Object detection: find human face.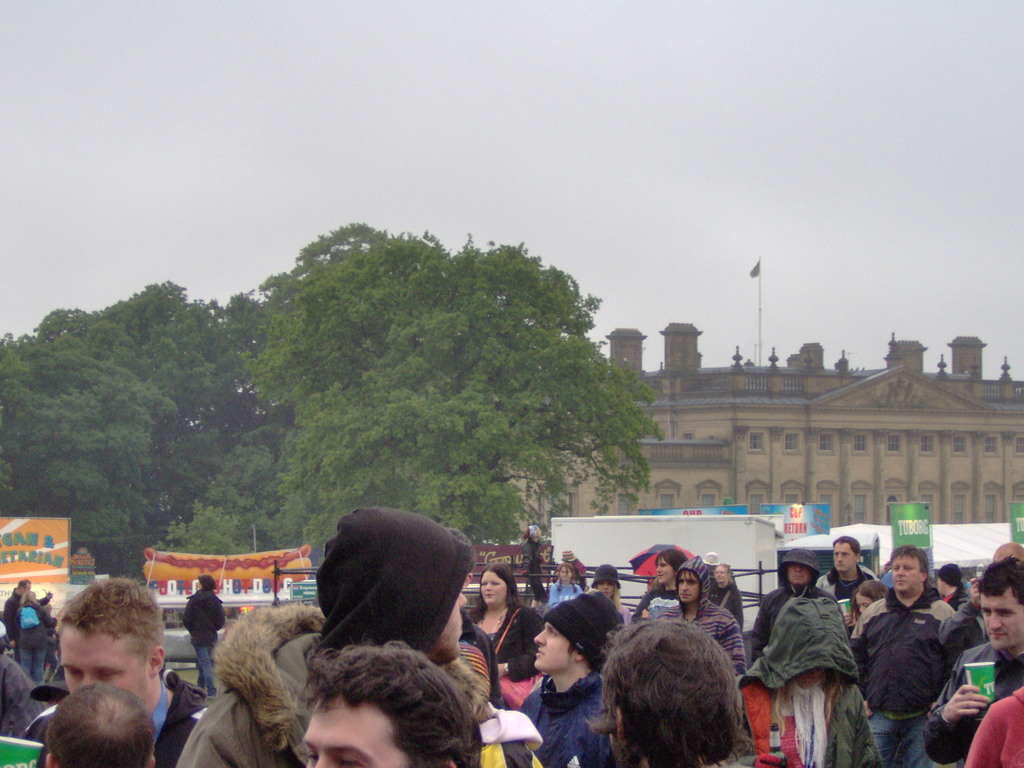
[297, 705, 406, 767].
